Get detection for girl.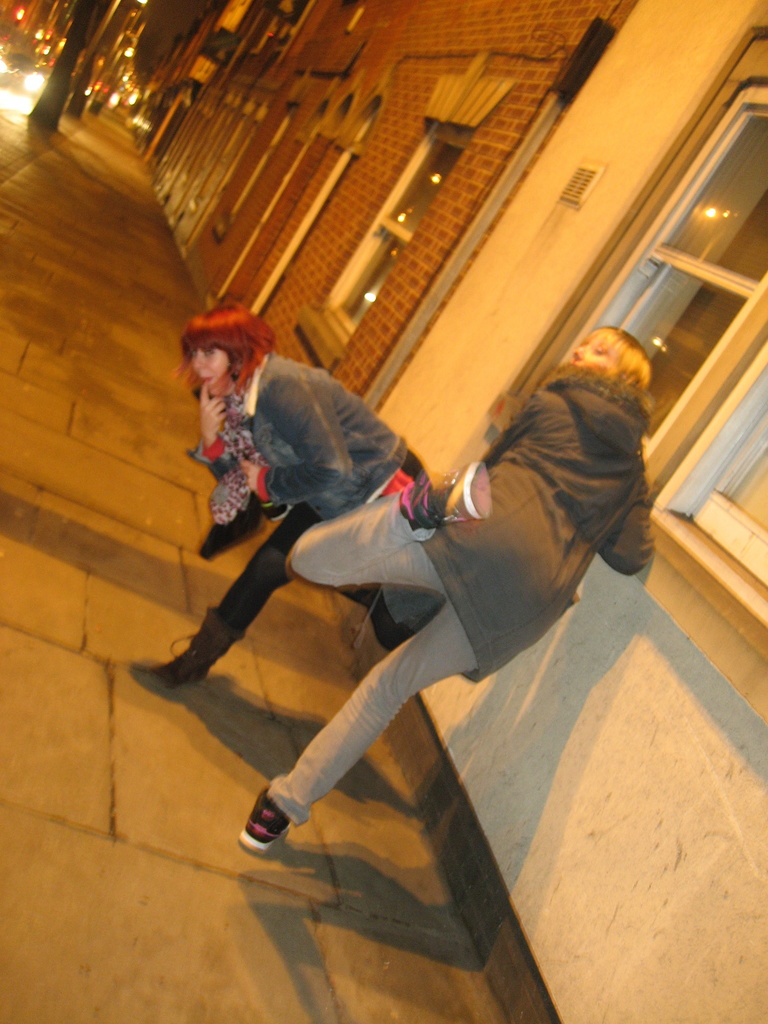
Detection: [left=159, top=297, right=439, bottom=689].
